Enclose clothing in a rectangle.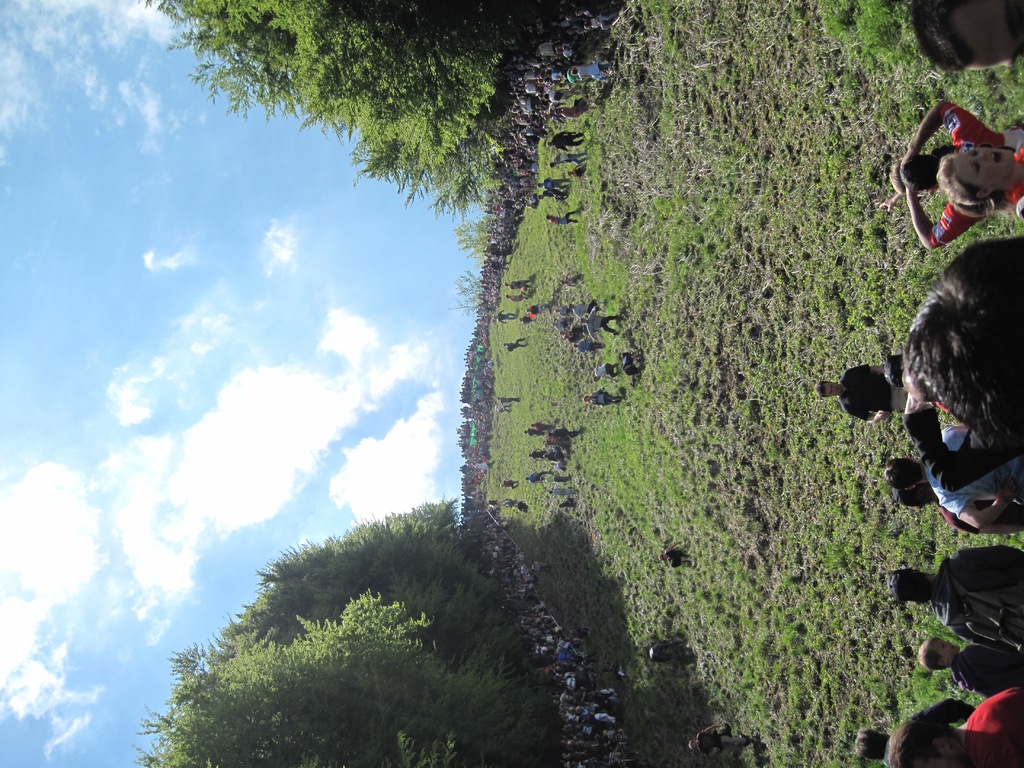
922/456/993/536.
